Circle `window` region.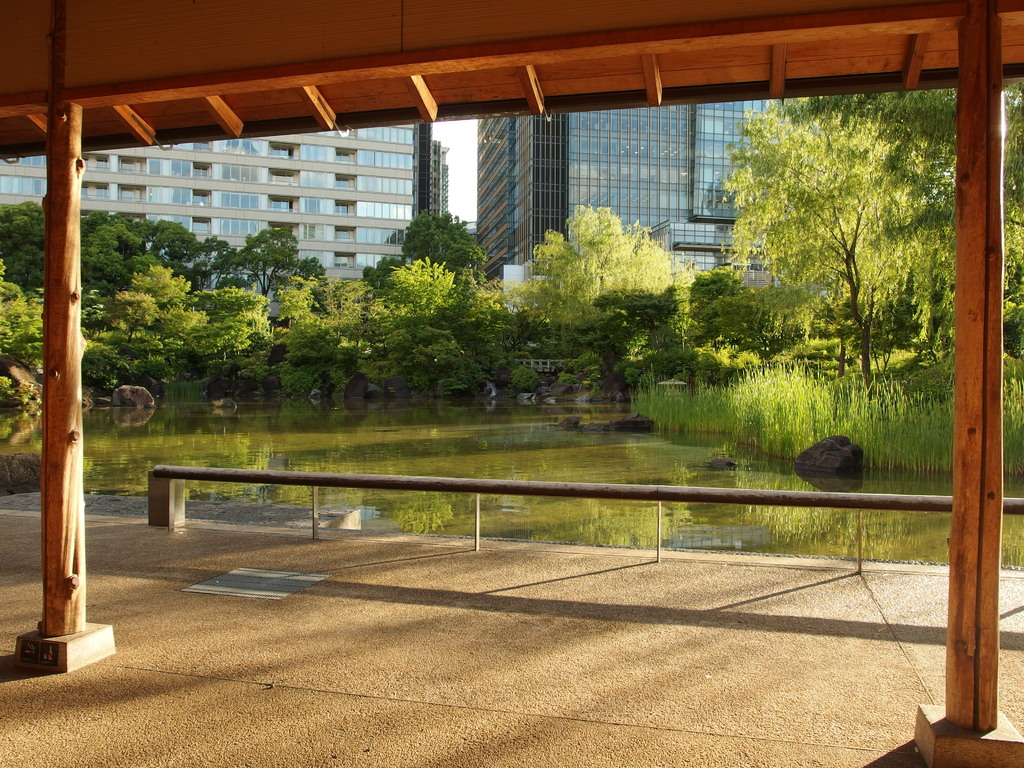
Region: (x1=269, y1=169, x2=300, y2=184).
